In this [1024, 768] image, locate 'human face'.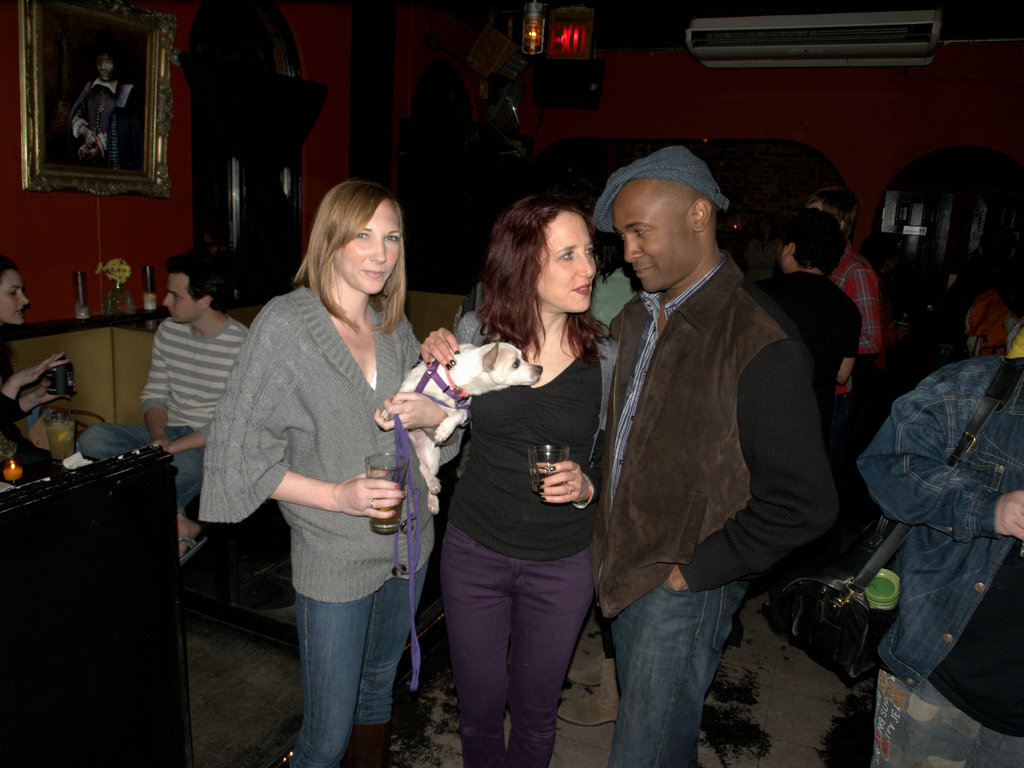
Bounding box: region(0, 271, 30, 325).
